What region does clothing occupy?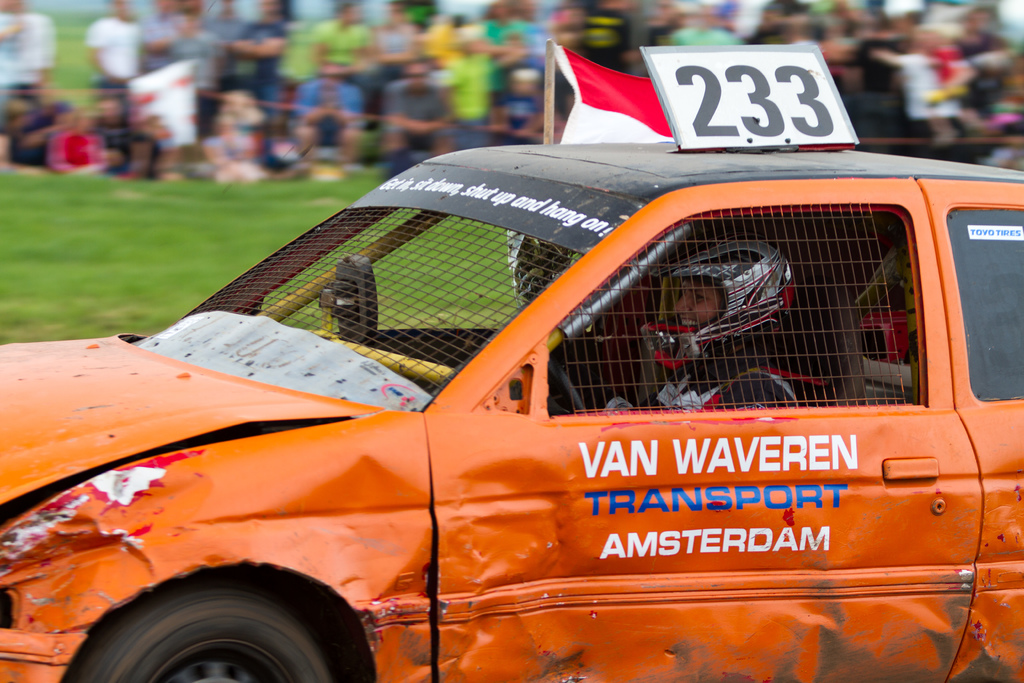
58:129:106:172.
